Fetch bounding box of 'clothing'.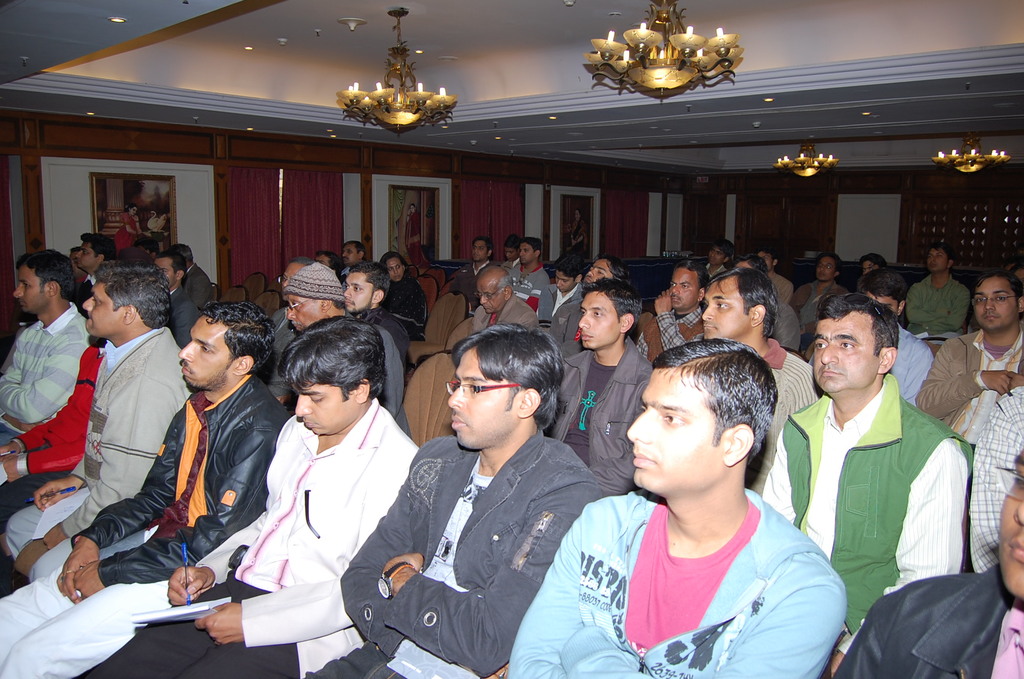
Bbox: [x1=914, y1=320, x2=1023, y2=427].
